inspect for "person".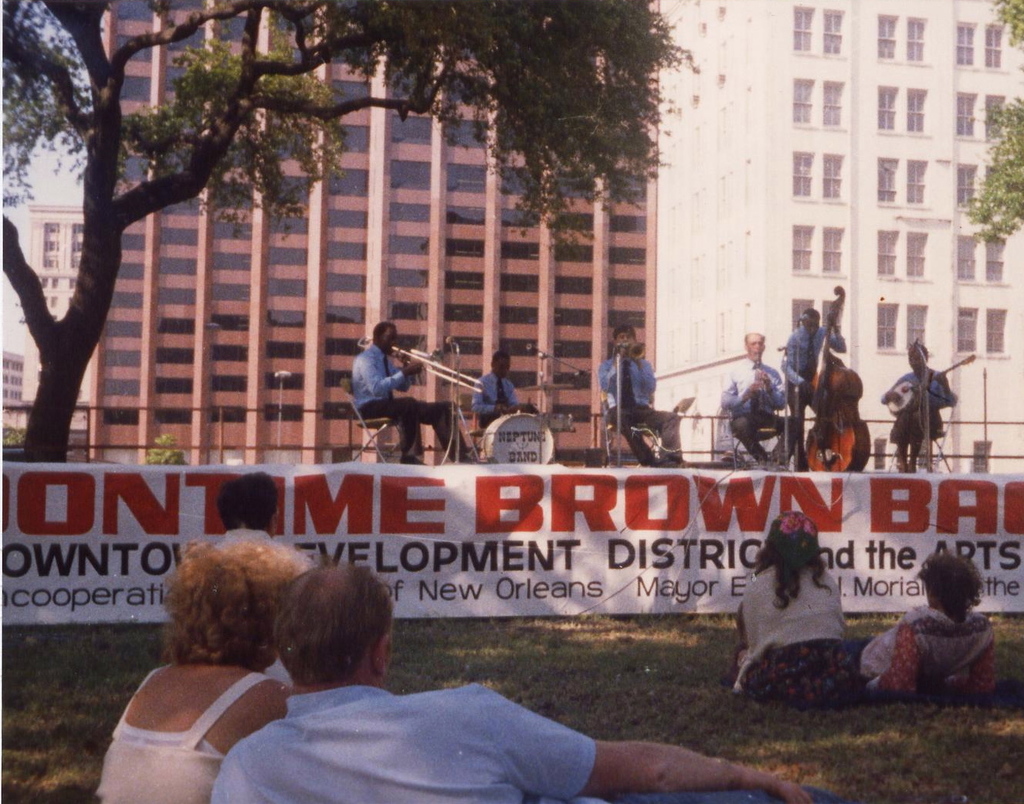
Inspection: bbox=(204, 558, 860, 803).
